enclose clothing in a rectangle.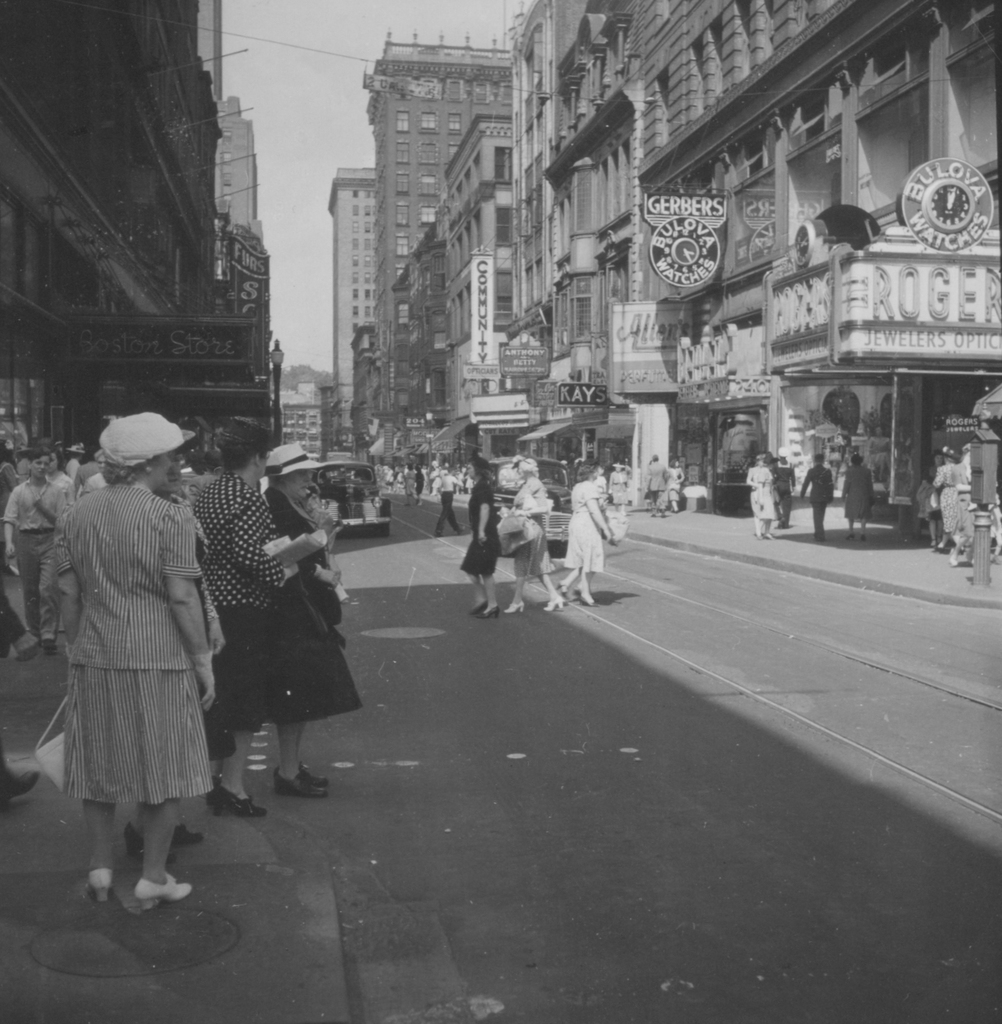
777/468/803/523.
